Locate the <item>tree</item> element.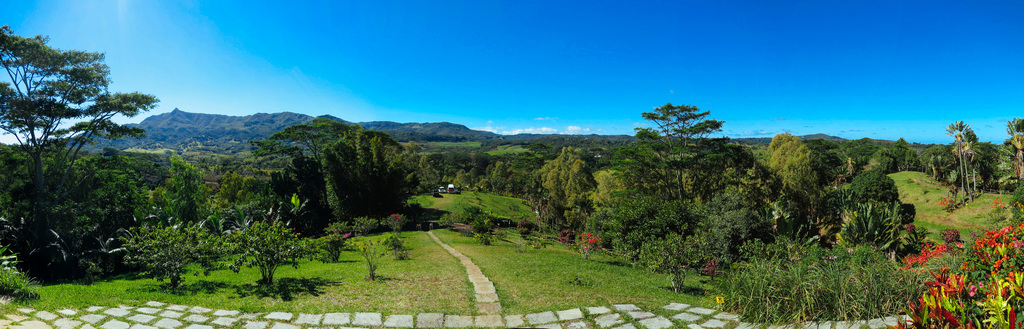
Element bbox: select_region(644, 92, 727, 165).
